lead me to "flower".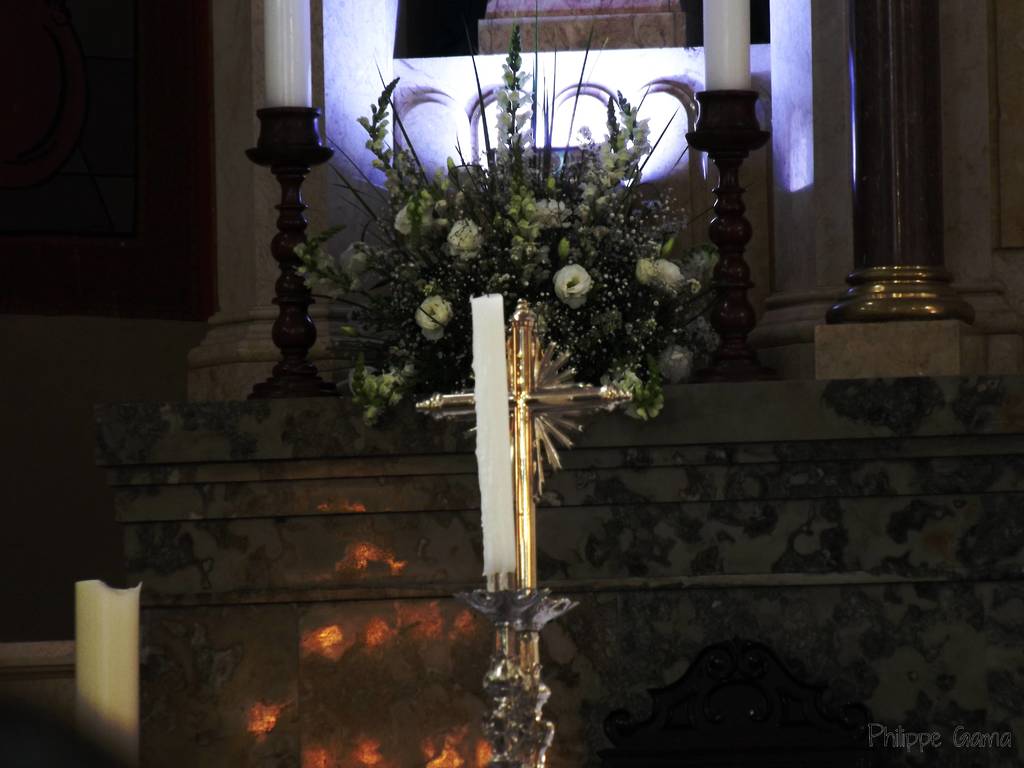
Lead to l=415, t=294, r=453, b=341.
